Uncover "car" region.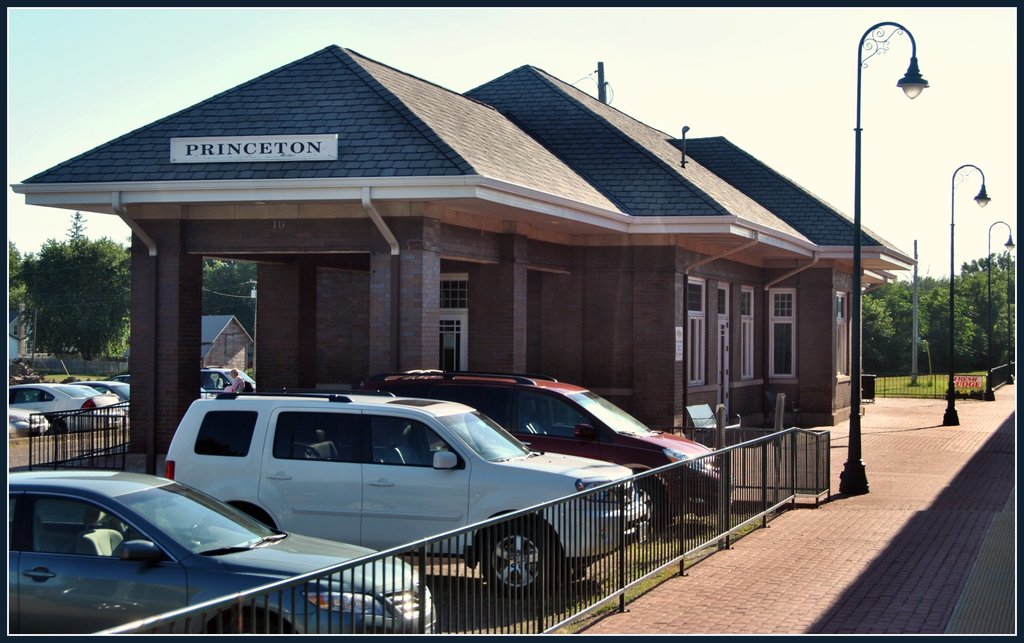
Uncovered: (79,382,132,397).
